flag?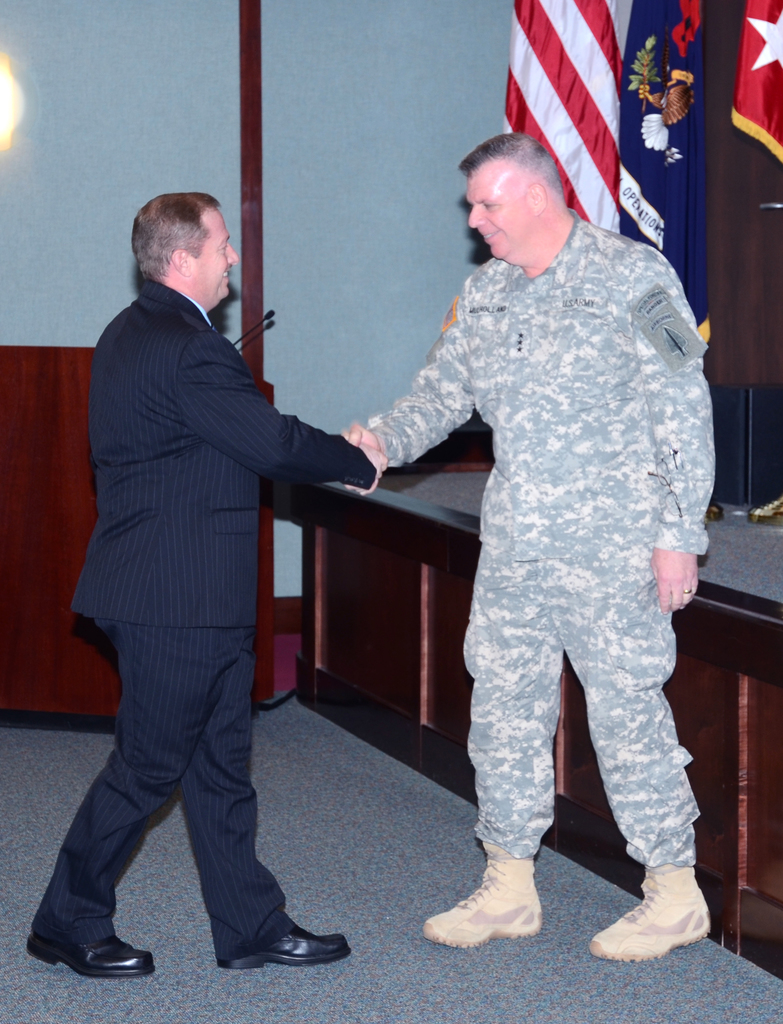
733,0,782,169
